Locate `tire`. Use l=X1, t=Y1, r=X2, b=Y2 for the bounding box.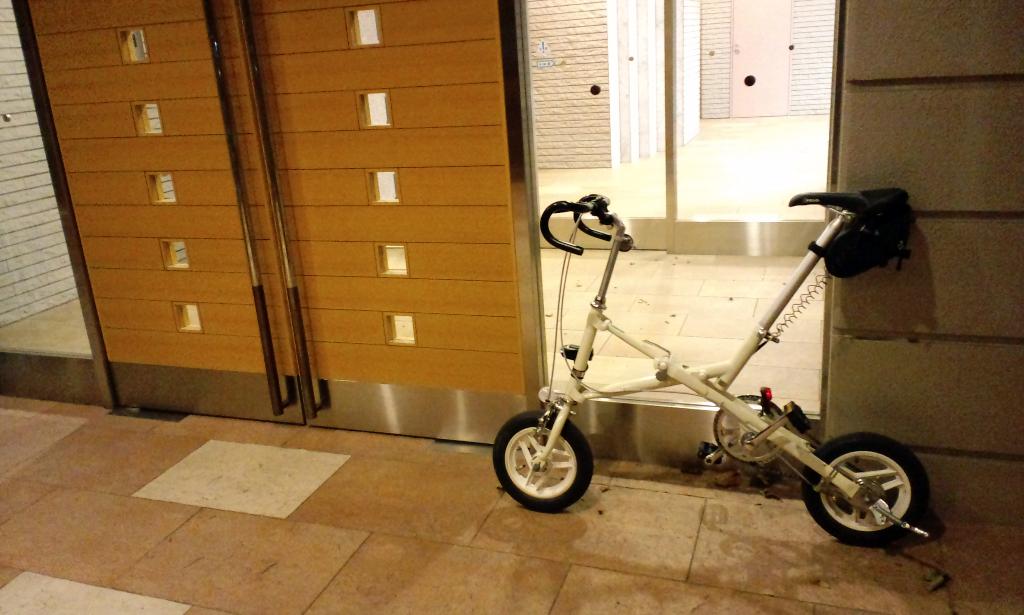
l=491, t=411, r=598, b=512.
